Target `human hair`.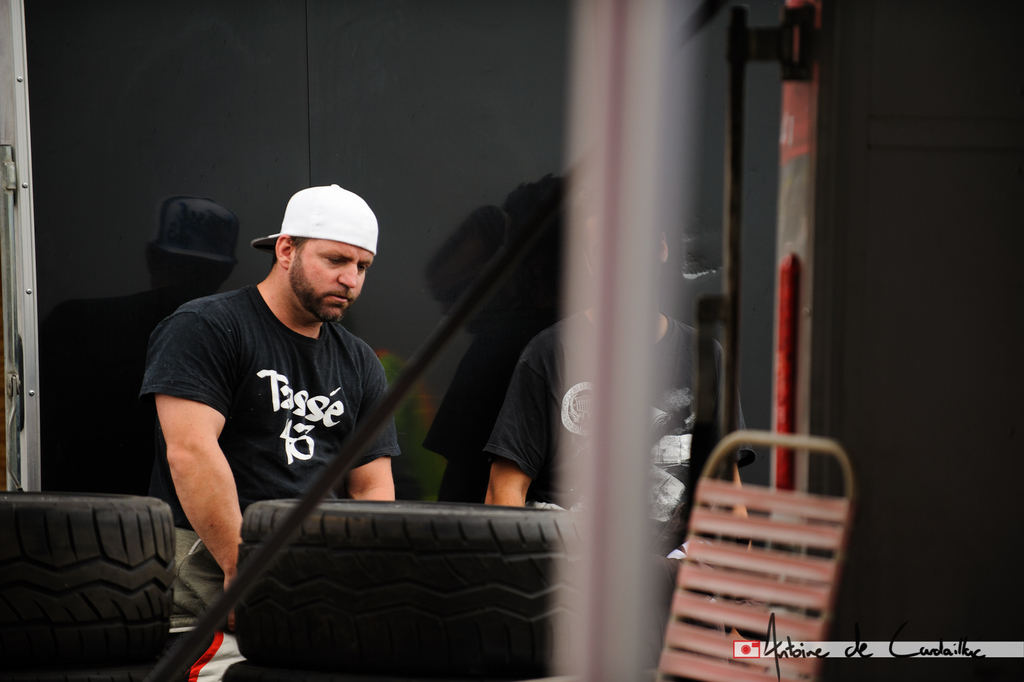
Target region: 268/235/314/265.
